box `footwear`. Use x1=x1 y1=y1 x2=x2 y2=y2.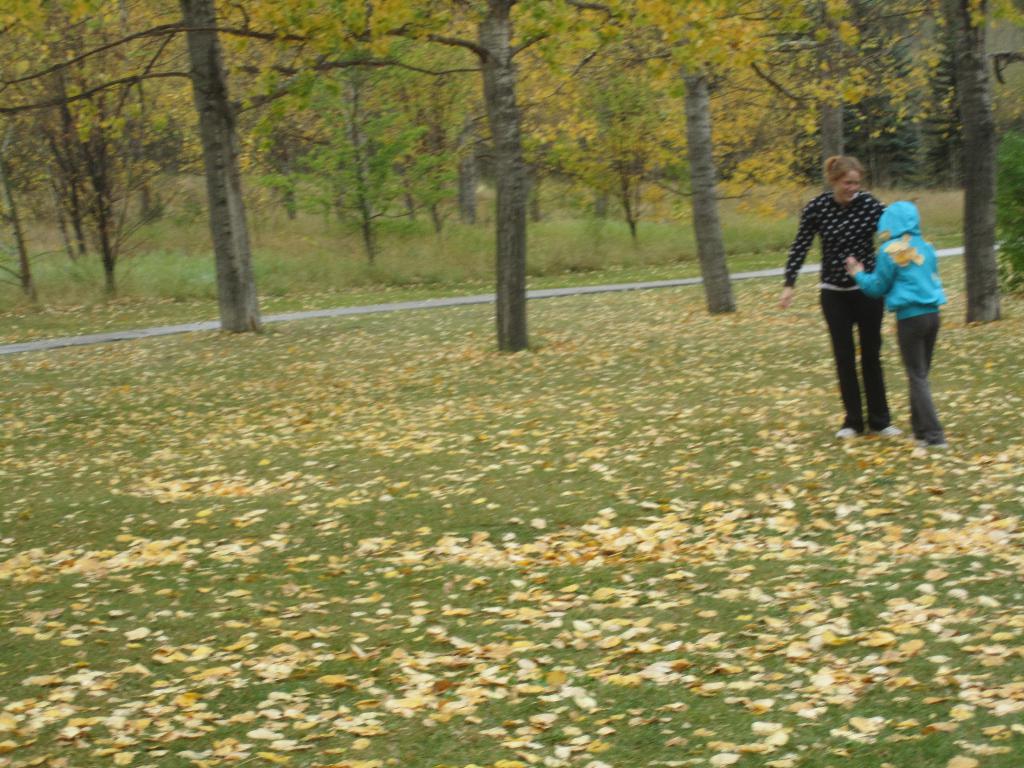
x1=927 y1=441 x2=946 y2=452.
